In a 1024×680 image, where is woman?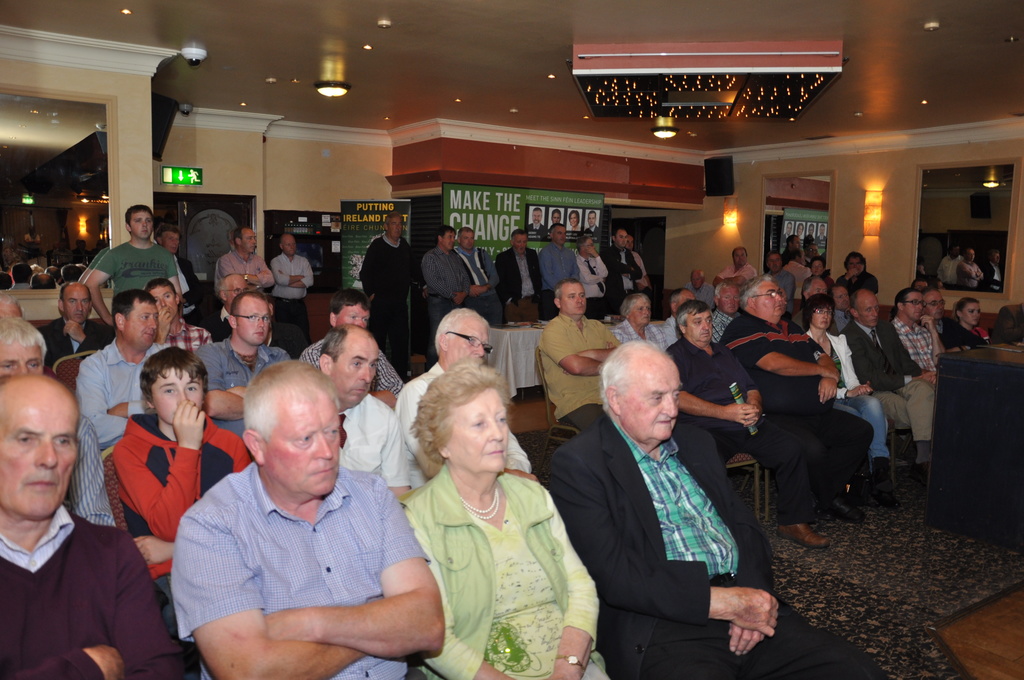
(left=806, top=293, right=901, bottom=510).
